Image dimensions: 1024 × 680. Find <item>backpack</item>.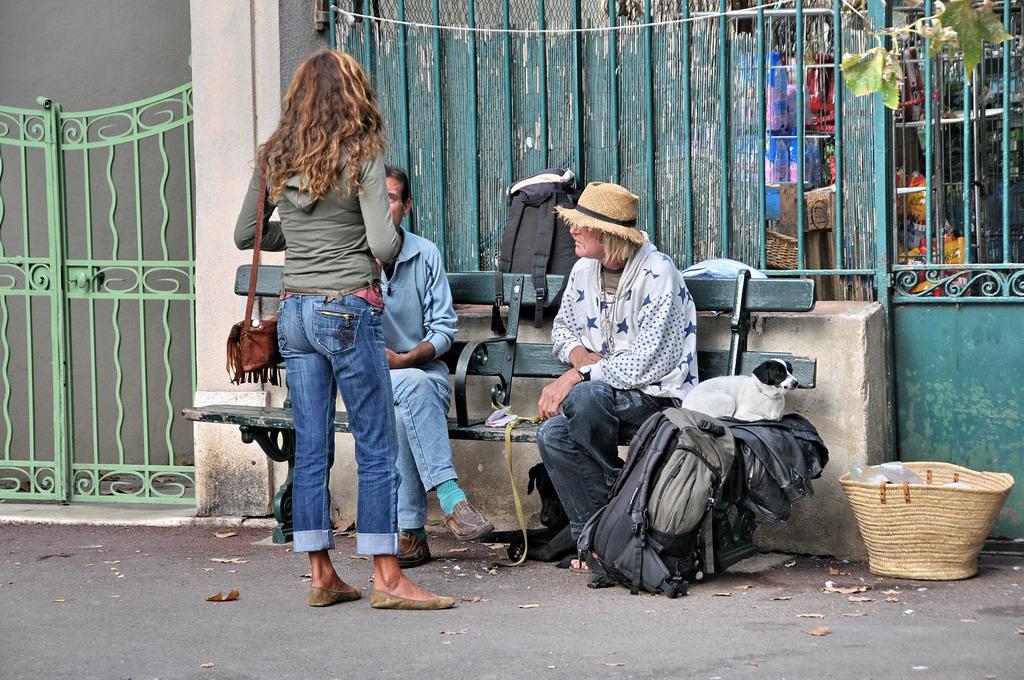
crop(579, 410, 738, 595).
